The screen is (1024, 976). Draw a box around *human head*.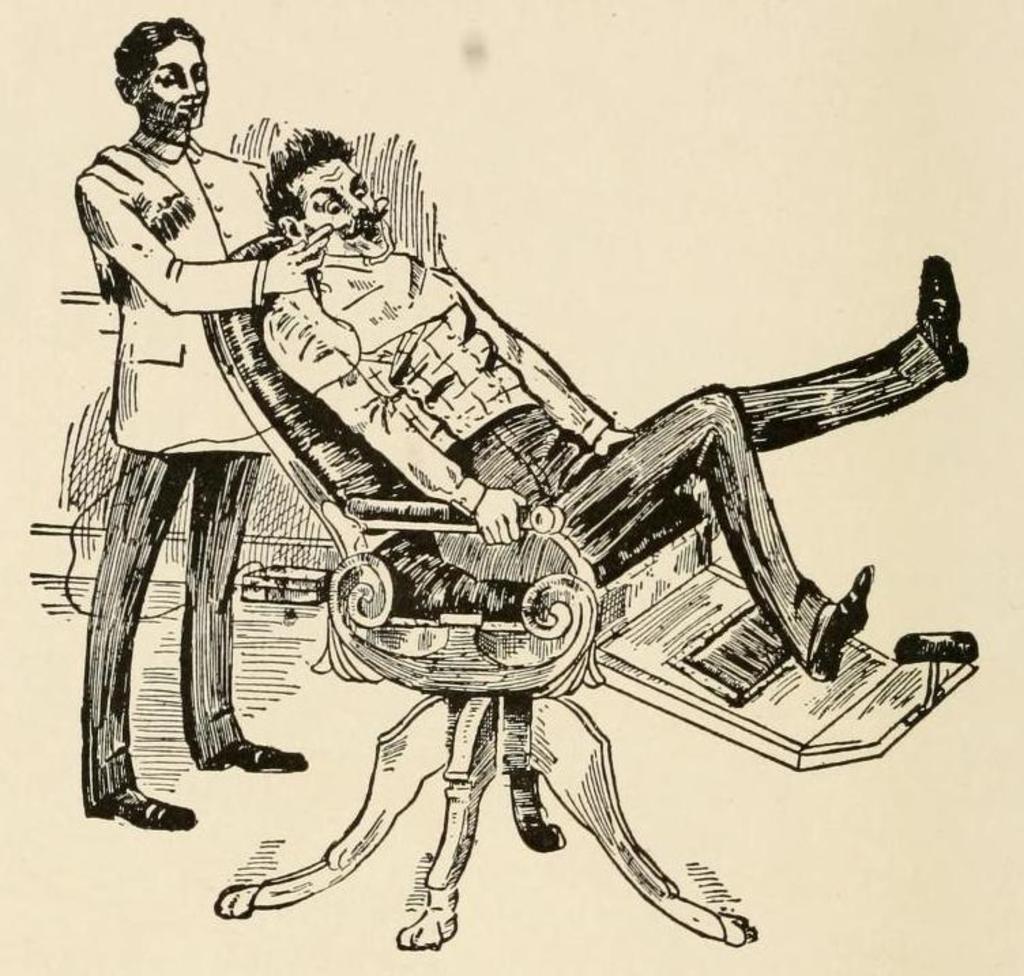
(left=112, top=22, right=203, bottom=125).
